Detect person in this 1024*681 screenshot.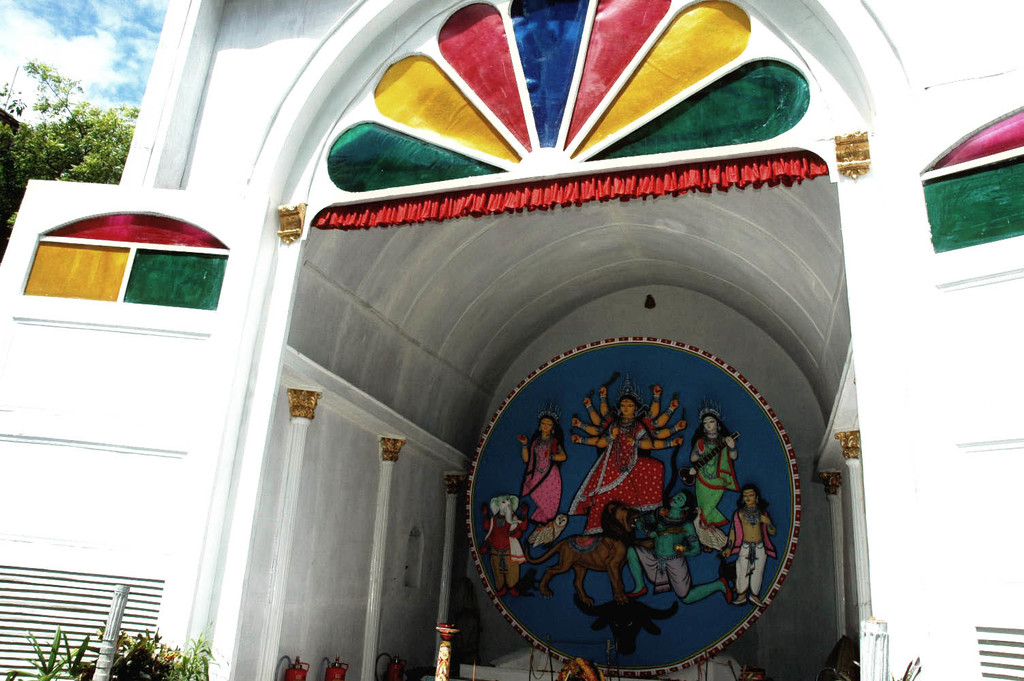
Detection: box=[730, 485, 778, 607].
